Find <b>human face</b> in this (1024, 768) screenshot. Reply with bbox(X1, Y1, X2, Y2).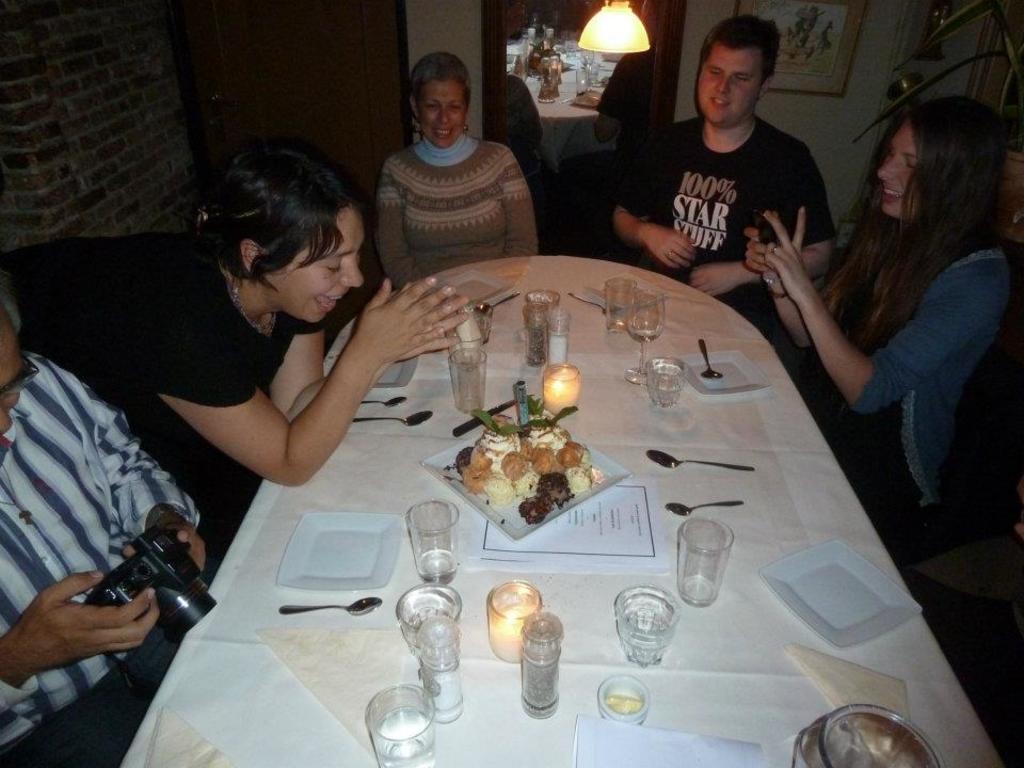
bbox(262, 204, 363, 321).
